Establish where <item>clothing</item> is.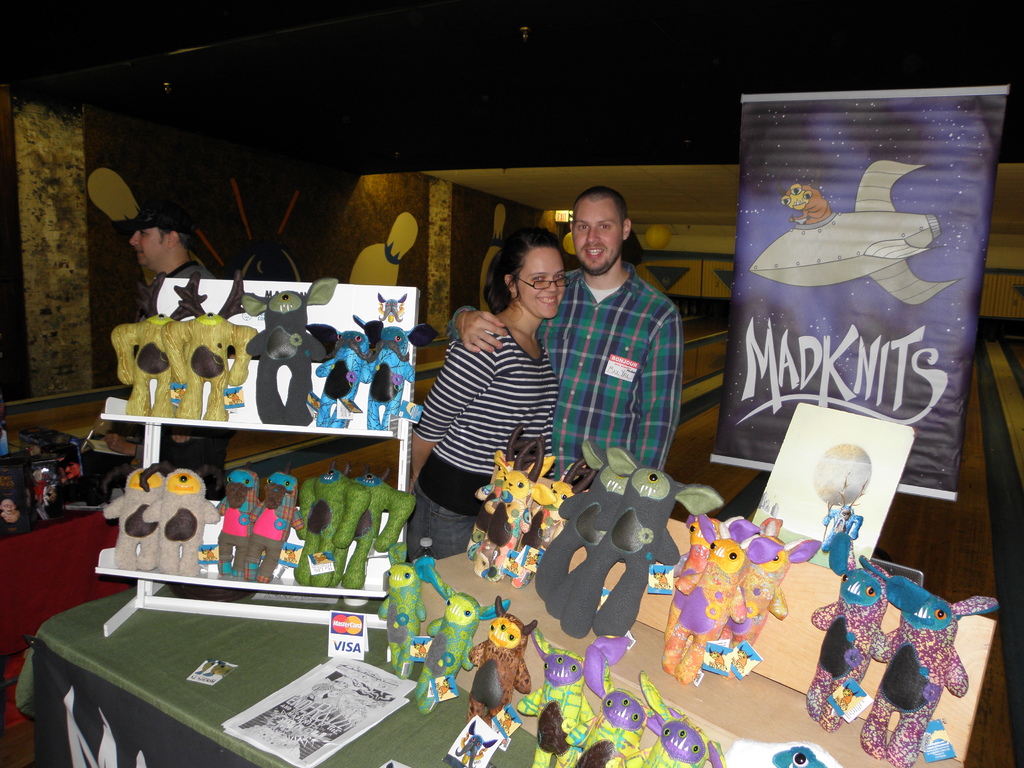
Established at 411:312:561:468.
